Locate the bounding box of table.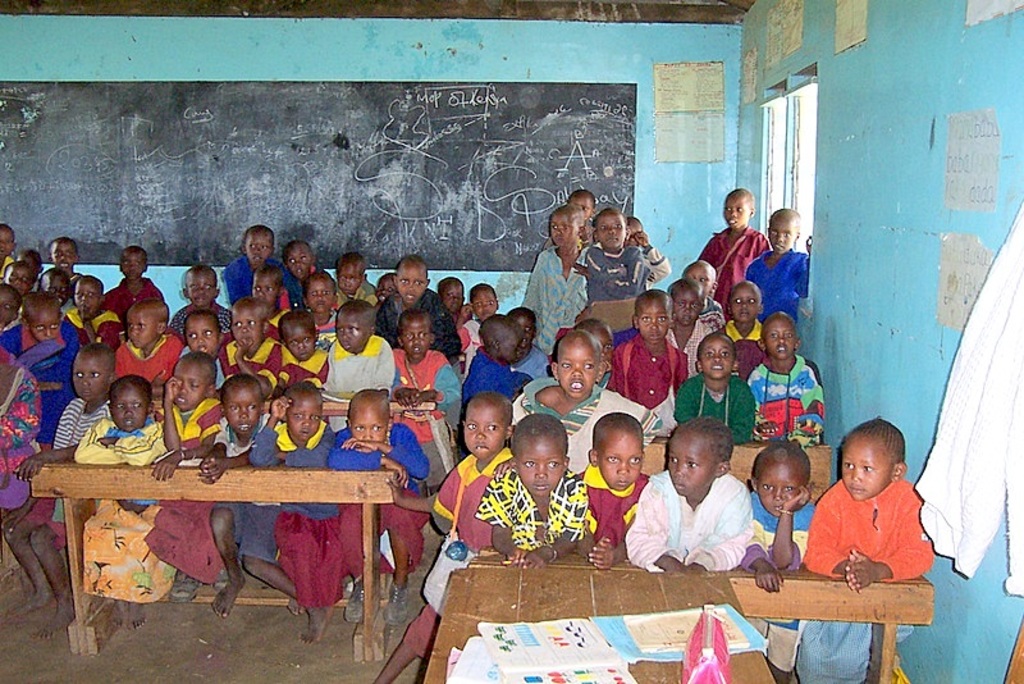
Bounding box: <box>424,569,756,683</box>.
